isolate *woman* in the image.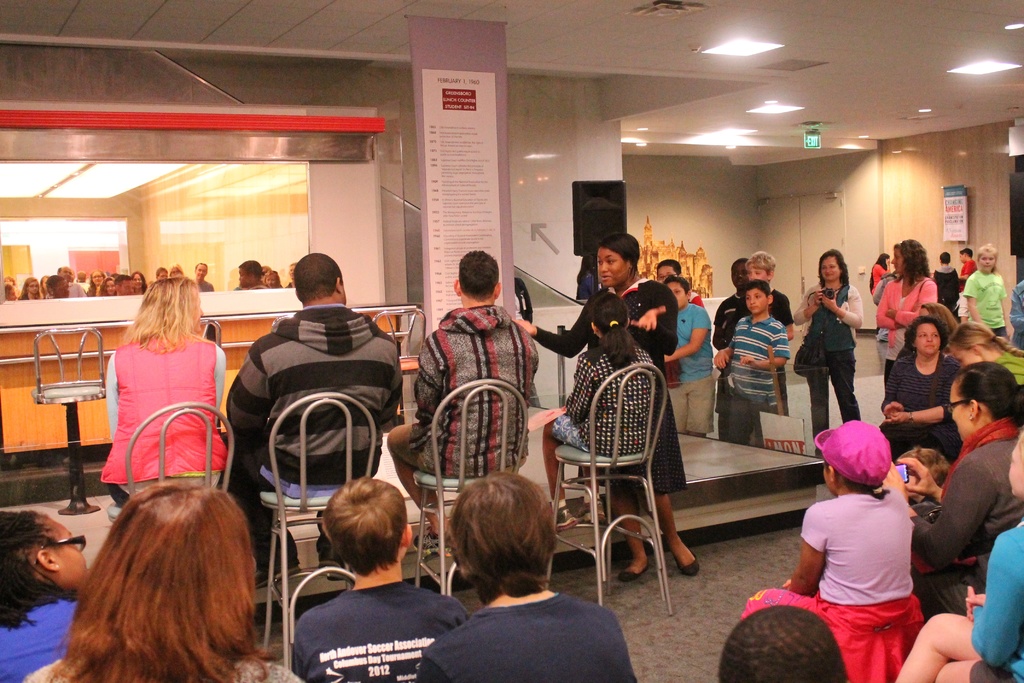
Isolated region: locate(867, 249, 892, 343).
